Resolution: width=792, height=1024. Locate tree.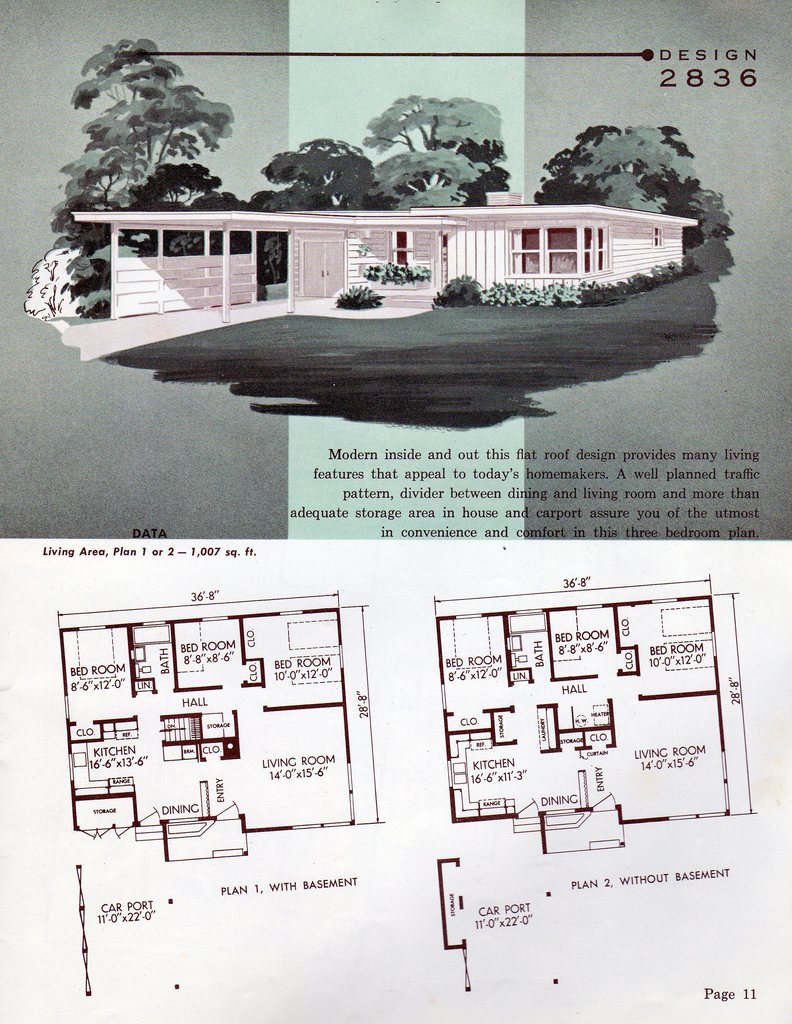
bbox=(242, 143, 396, 218).
